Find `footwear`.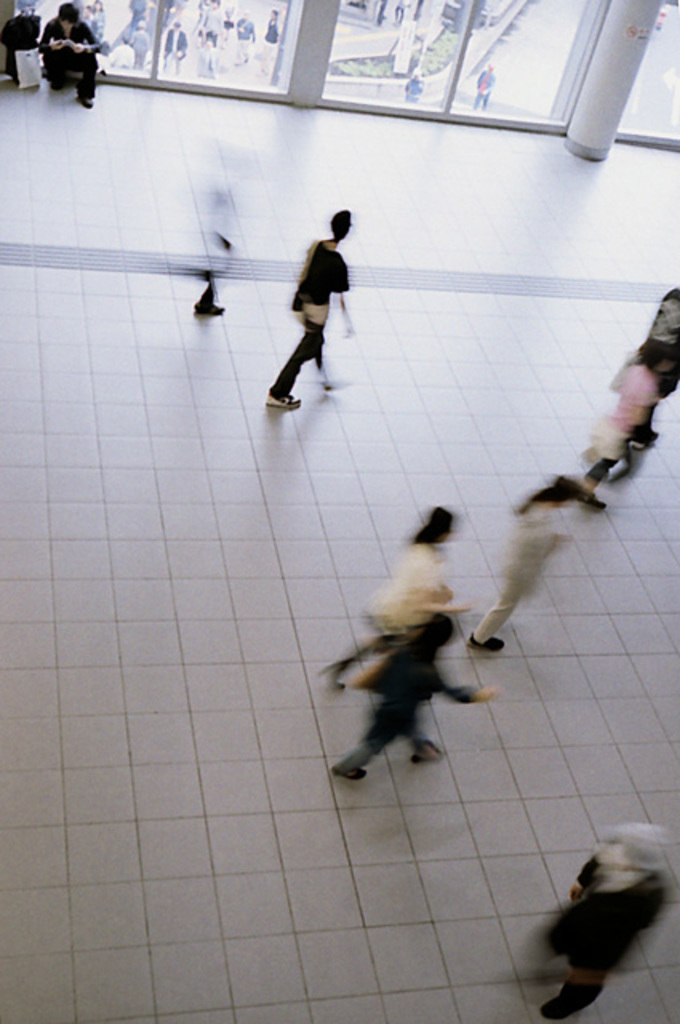
BBox(477, 630, 510, 653).
